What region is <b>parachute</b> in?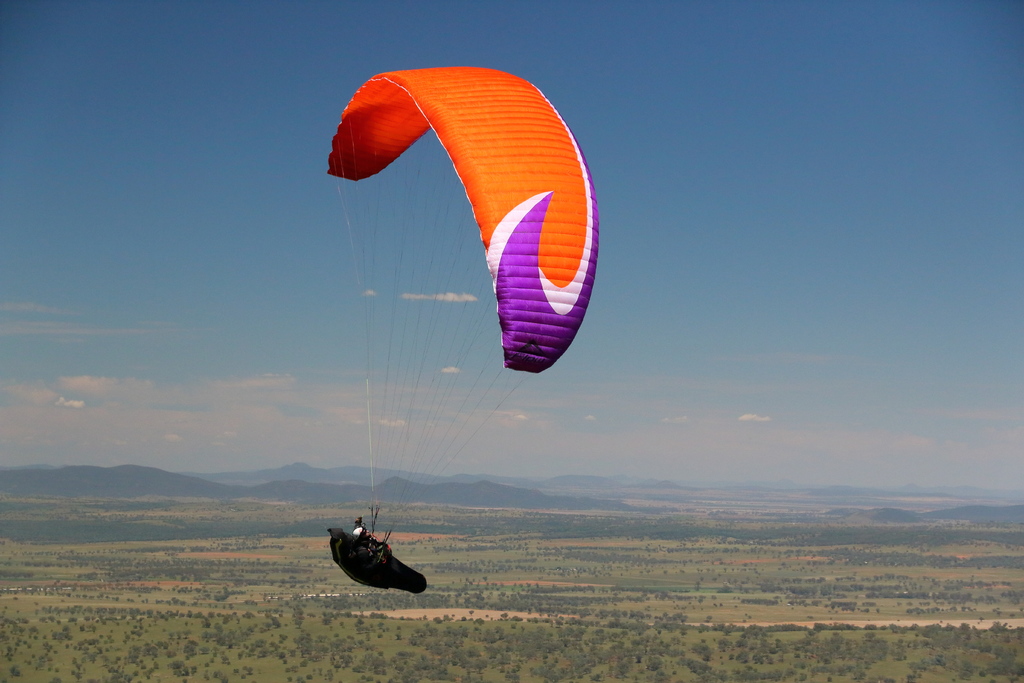
[336,71,537,564].
